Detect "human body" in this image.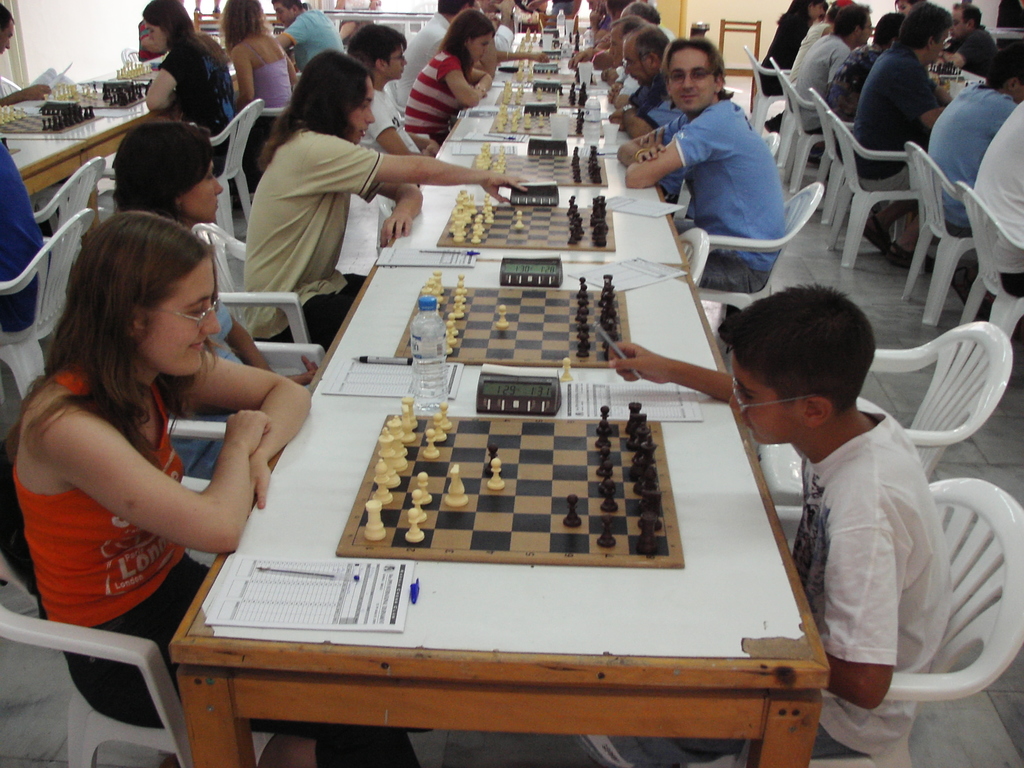
Detection: rect(394, 12, 447, 88).
